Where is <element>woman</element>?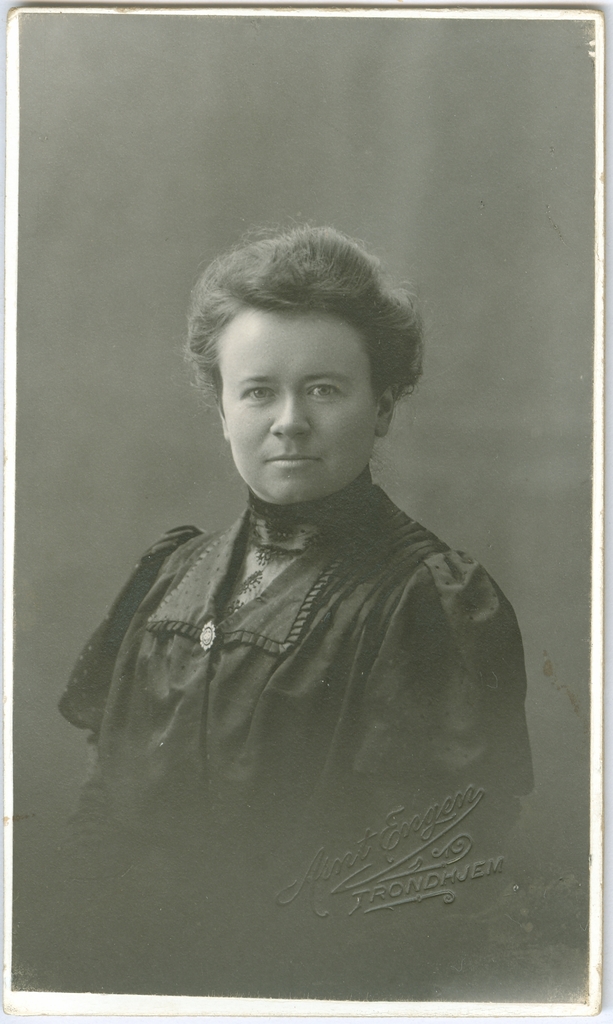
bbox=[52, 224, 535, 1000].
